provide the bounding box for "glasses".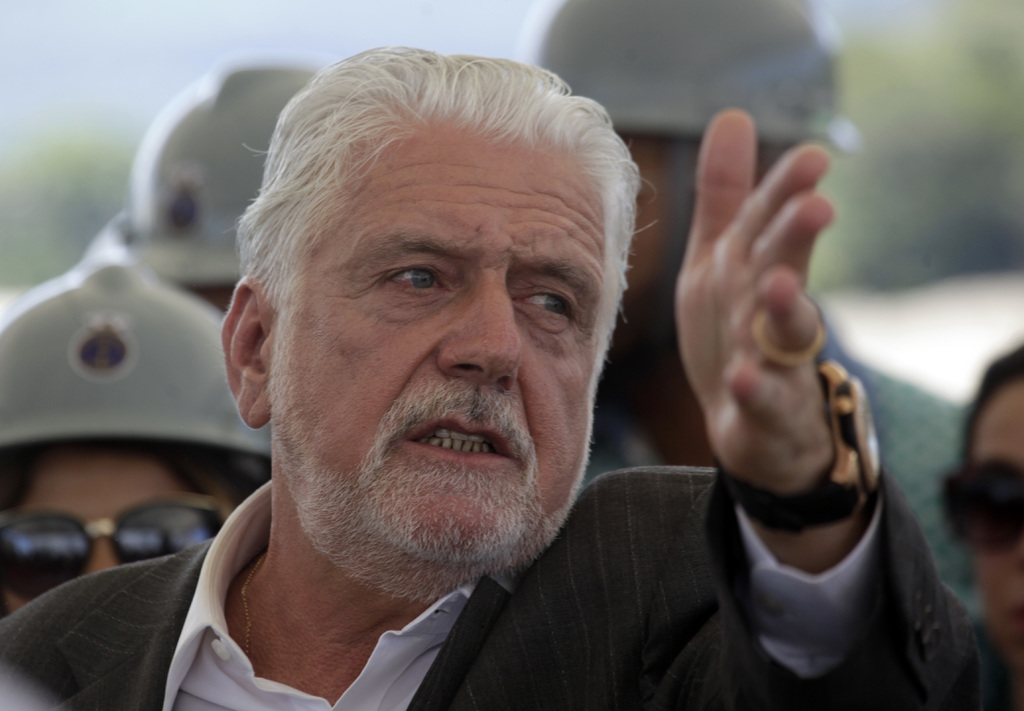
{"x1": 0, "y1": 489, "x2": 229, "y2": 599}.
